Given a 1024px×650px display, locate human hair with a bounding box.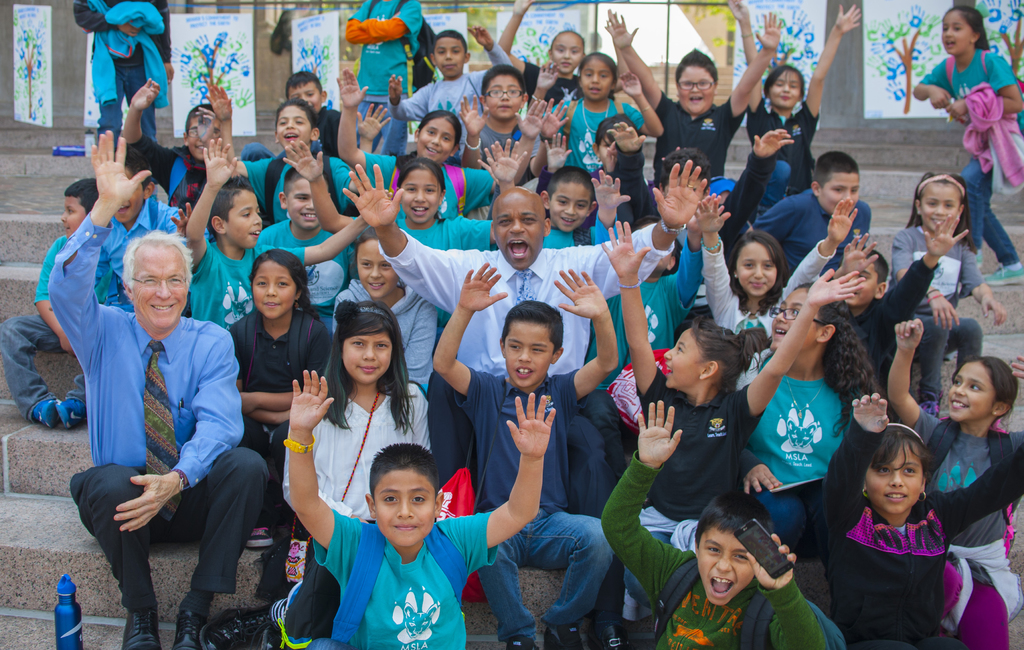
Located: rect(277, 100, 323, 129).
